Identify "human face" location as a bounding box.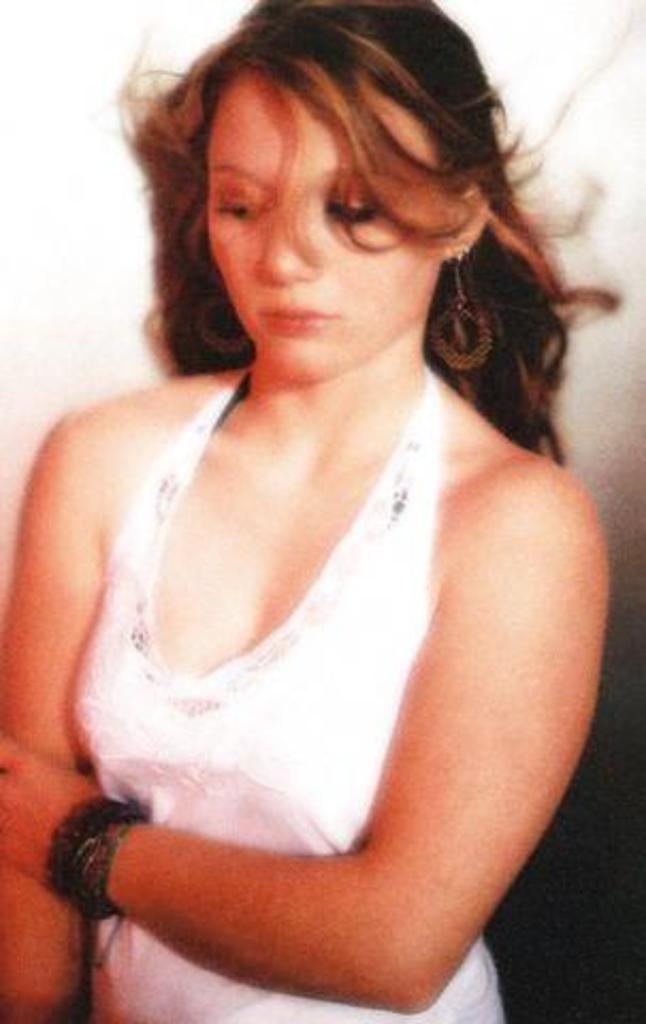
<region>200, 70, 439, 382</region>.
